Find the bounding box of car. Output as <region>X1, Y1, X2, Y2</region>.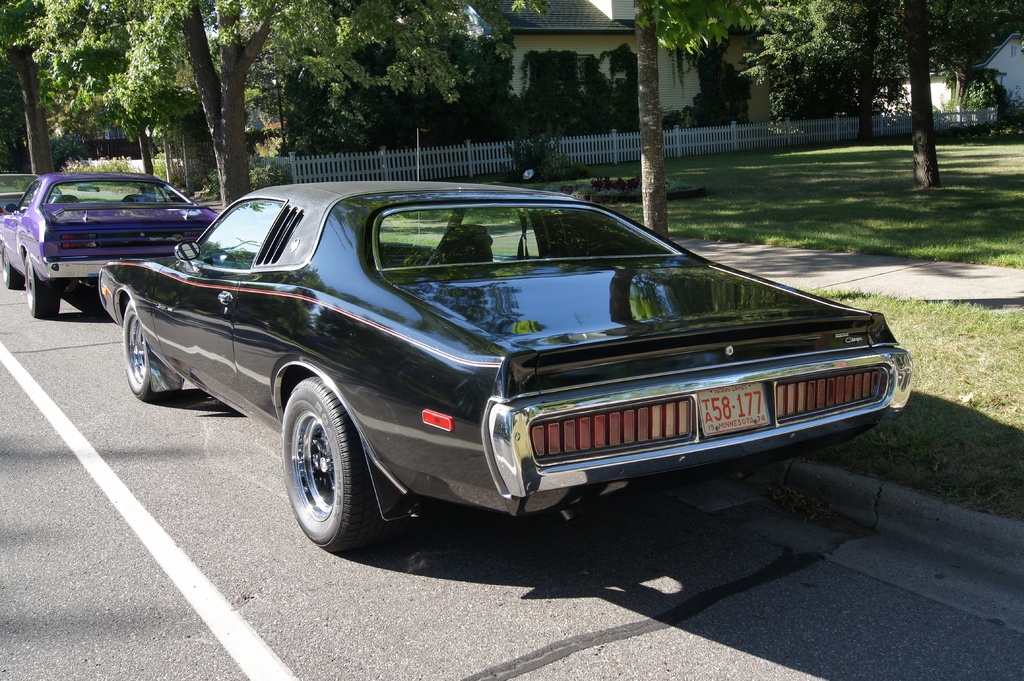
<region>115, 182, 929, 570</region>.
